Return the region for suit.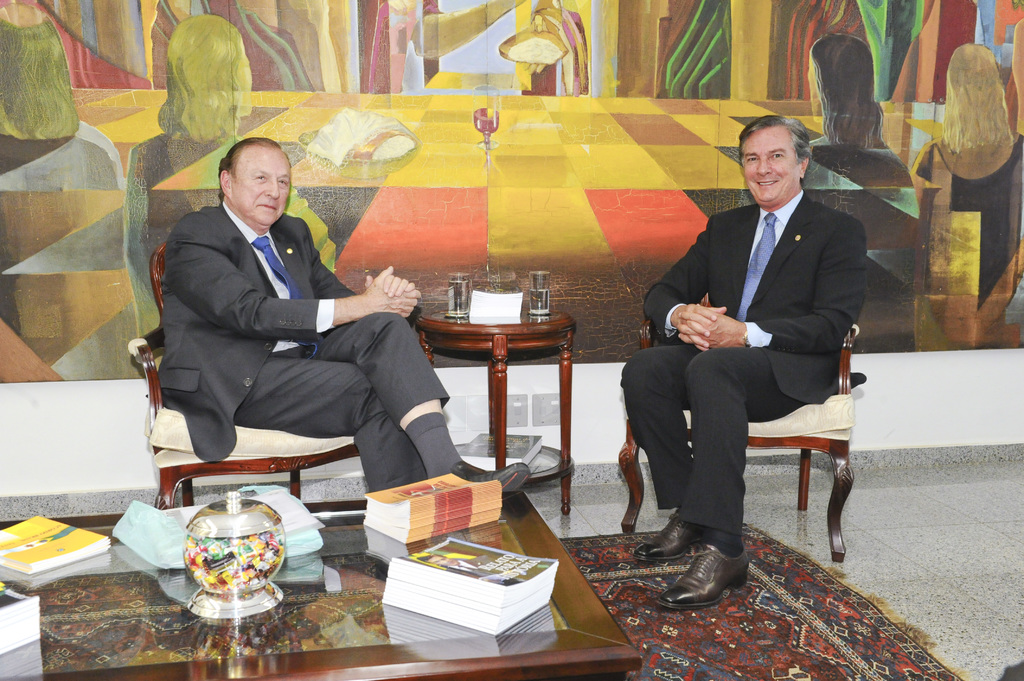
{"x1": 627, "y1": 138, "x2": 881, "y2": 578}.
